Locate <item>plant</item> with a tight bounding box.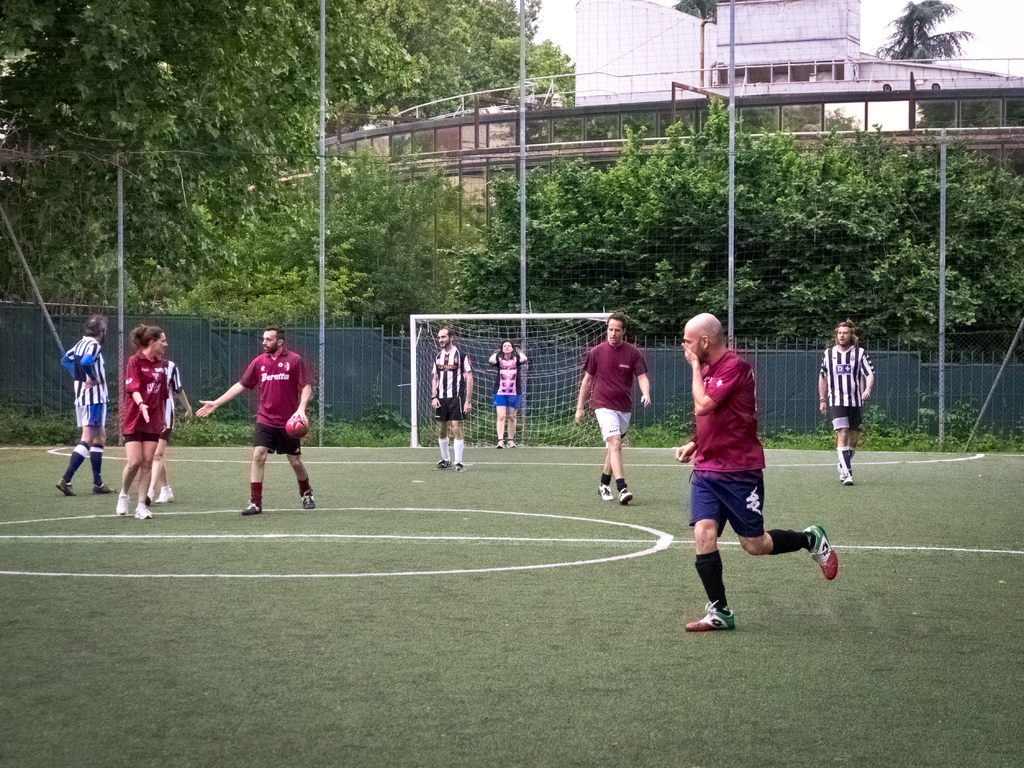
box=[361, 393, 428, 436].
